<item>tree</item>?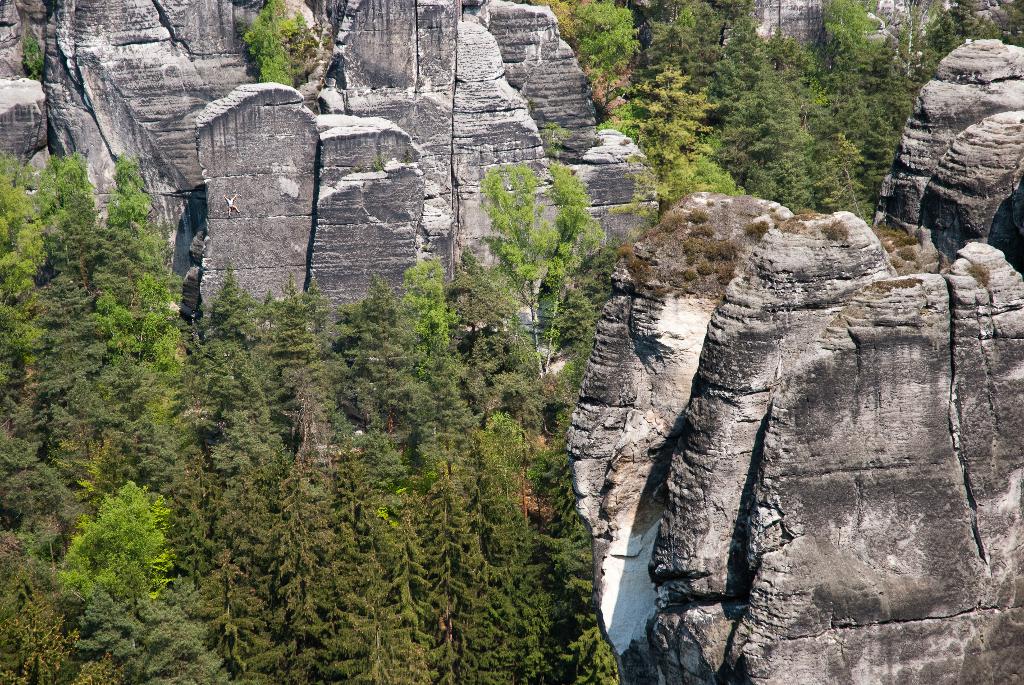
(left=531, top=0, right=685, bottom=145)
